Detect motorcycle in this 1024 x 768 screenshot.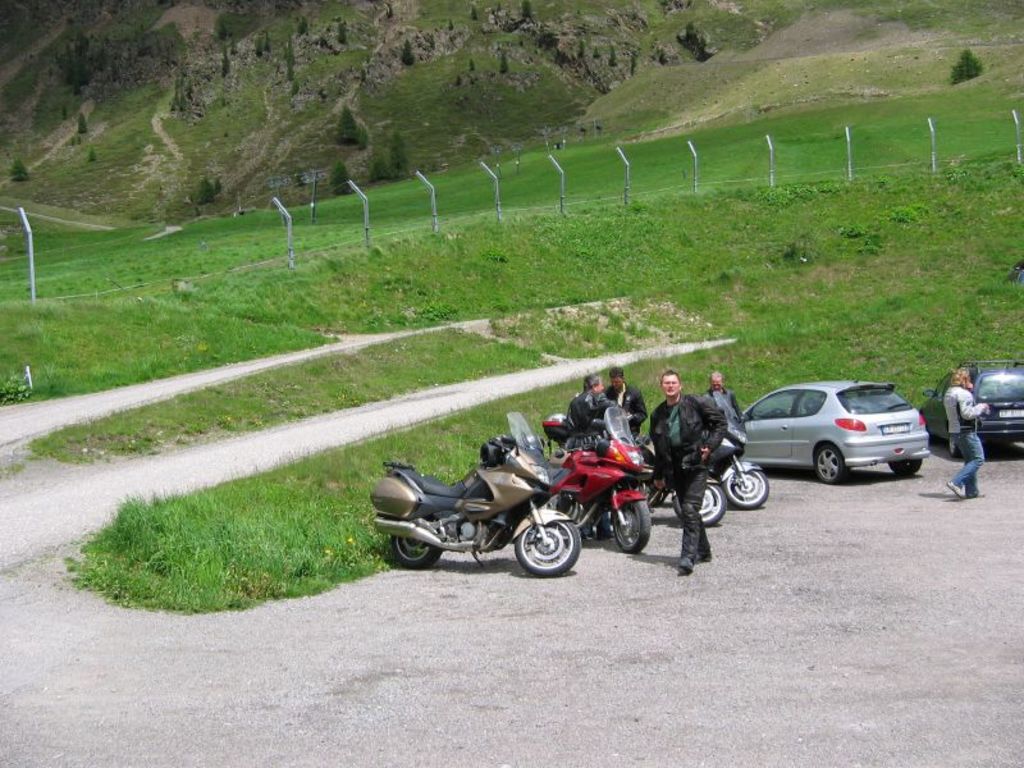
Detection: 361:410:582:580.
